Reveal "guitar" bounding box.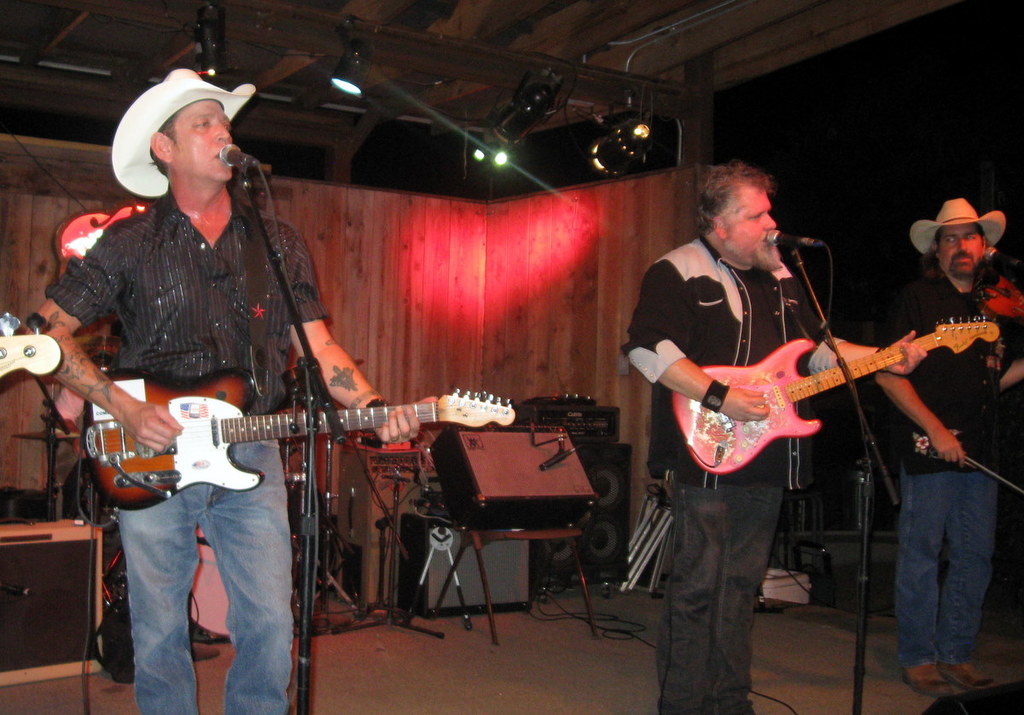
Revealed: select_region(677, 315, 1001, 477).
